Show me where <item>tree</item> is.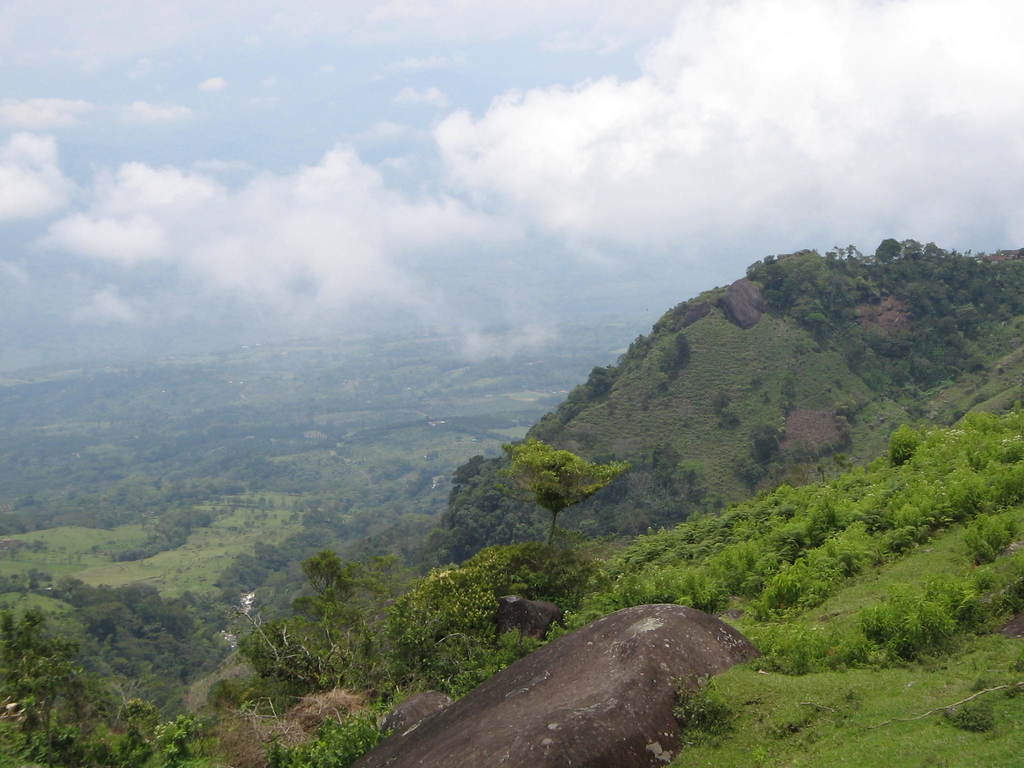
<item>tree</item> is at x1=945, y1=688, x2=1001, y2=737.
